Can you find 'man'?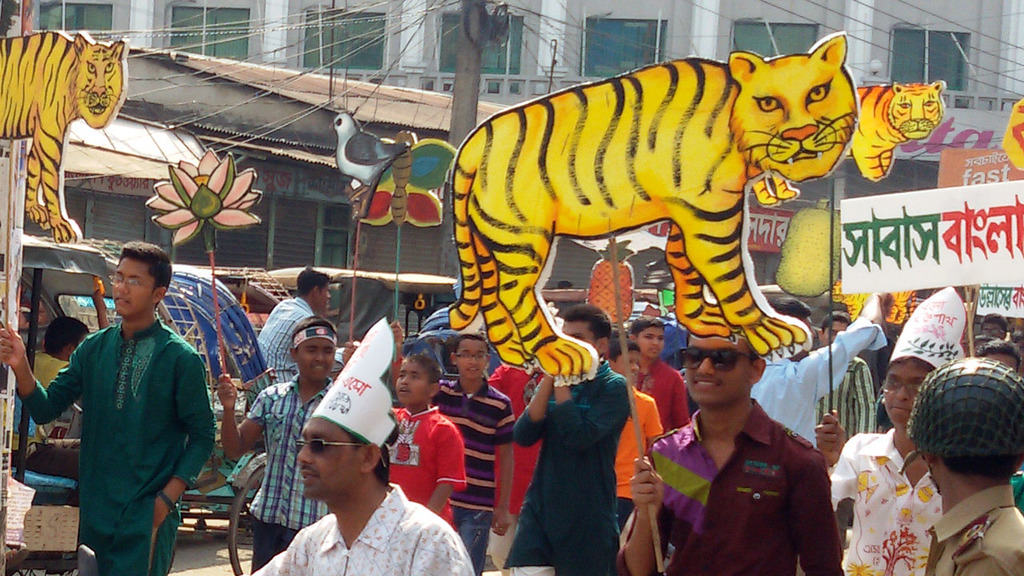
Yes, bounding box: (x1=813, y1=311, x2=878, y2=446).
